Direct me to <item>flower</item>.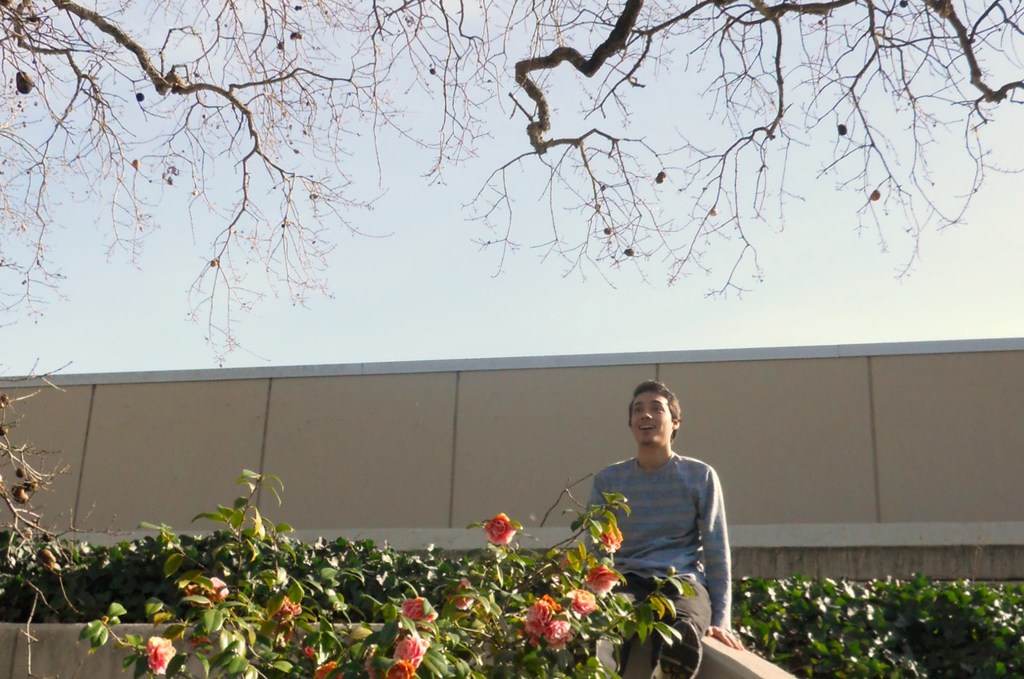
Direction: {"x1": 393, "y1": 636, "x2": 424, "y2": 665}.
